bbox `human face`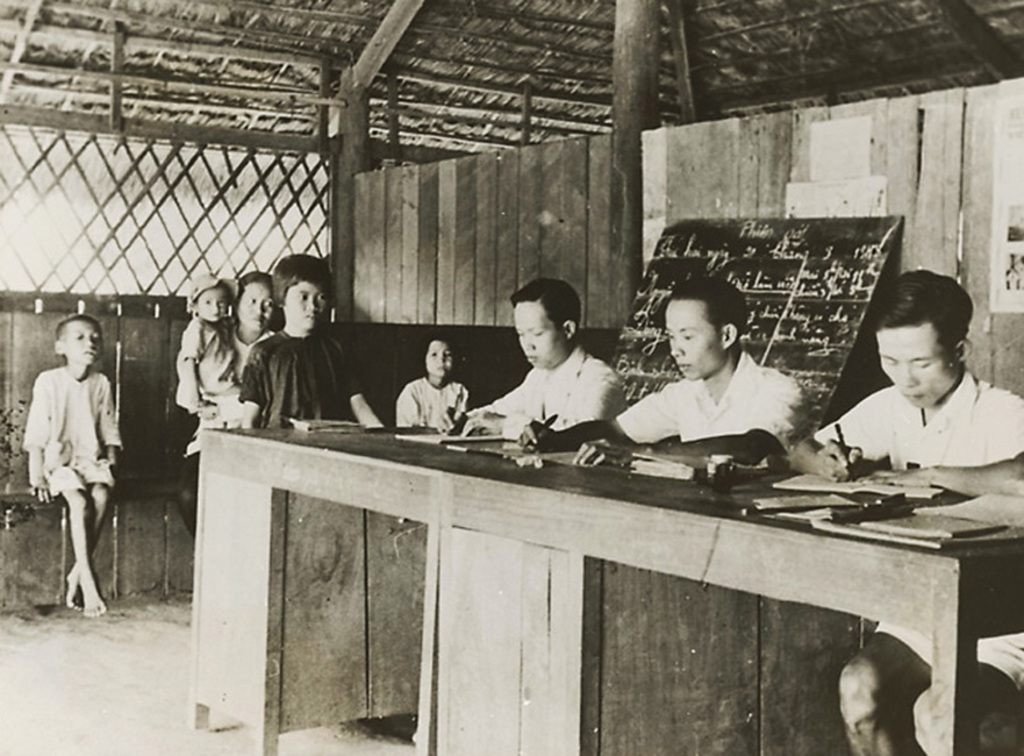
BBox(66, 323, 102, 365)
